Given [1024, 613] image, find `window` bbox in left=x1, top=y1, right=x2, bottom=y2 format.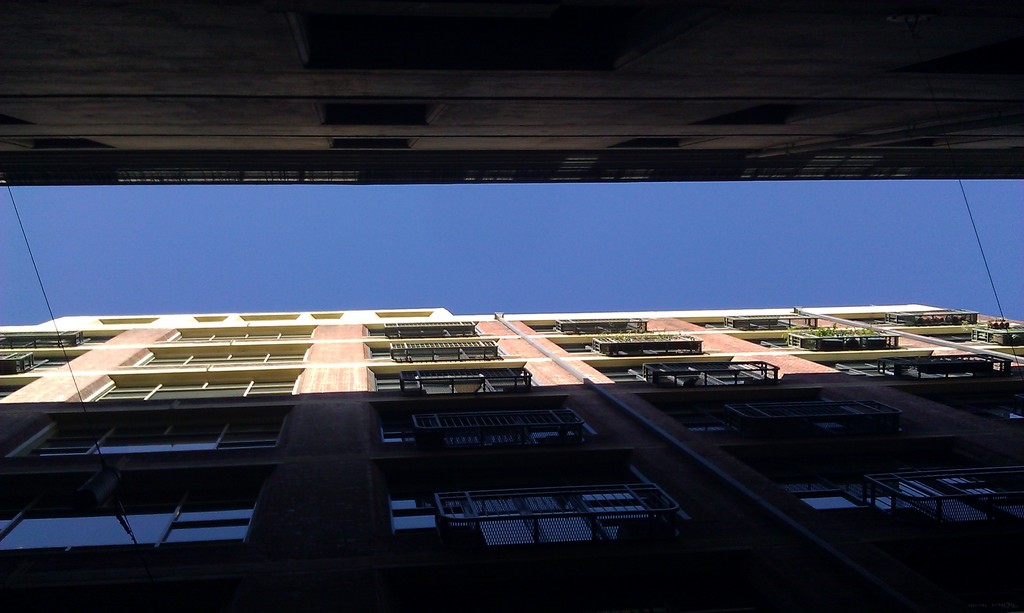
left=235, top=314, right=299, bottom=323.
